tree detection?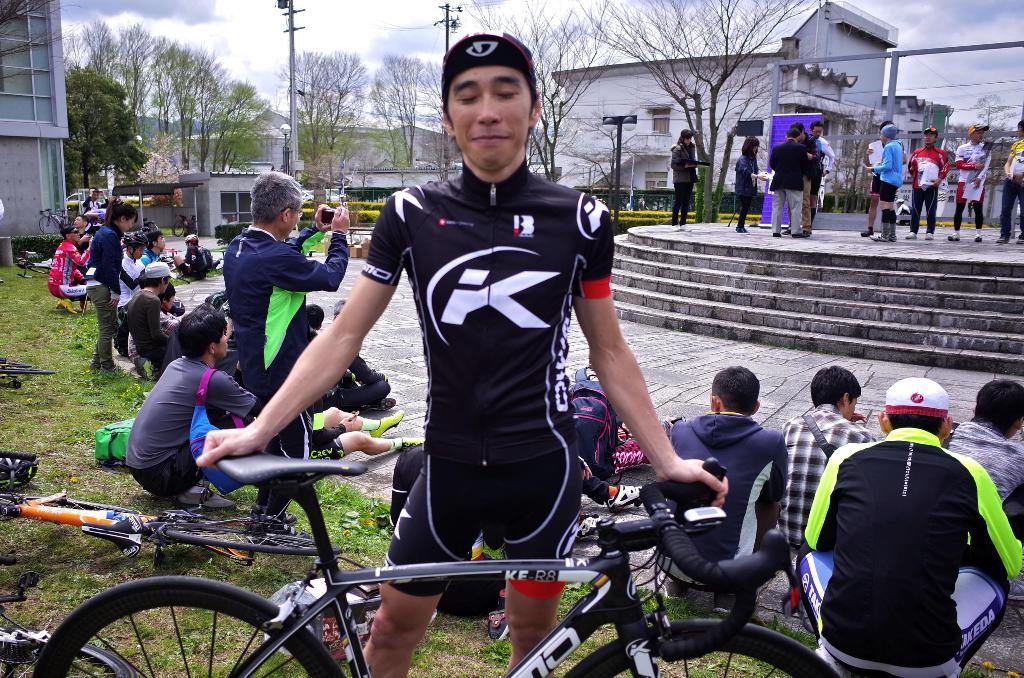
detection(276, 40, 375, 187)
